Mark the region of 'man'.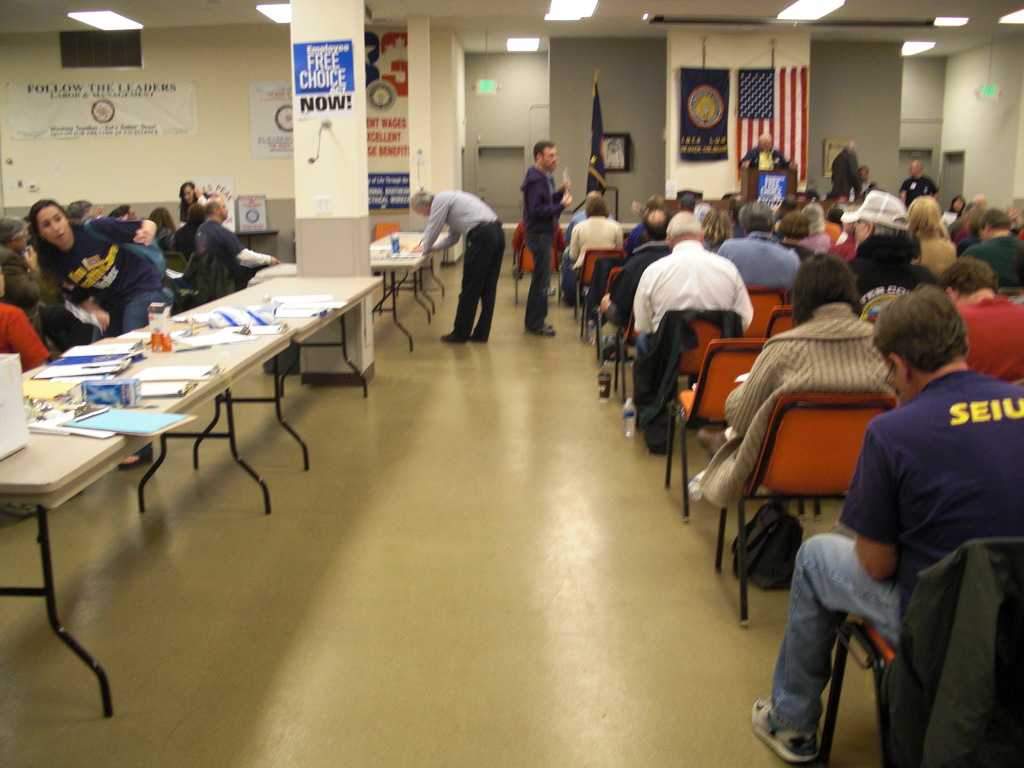
Region: 196:193:282:292.
